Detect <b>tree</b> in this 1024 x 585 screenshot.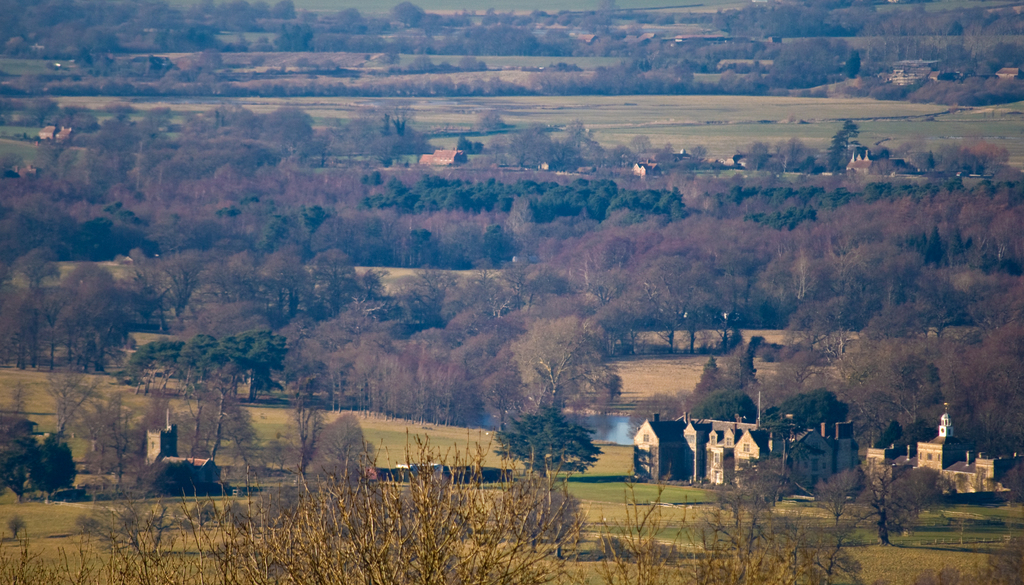
Detection: <bbox>863, 465, 952, 538</bbox>.
